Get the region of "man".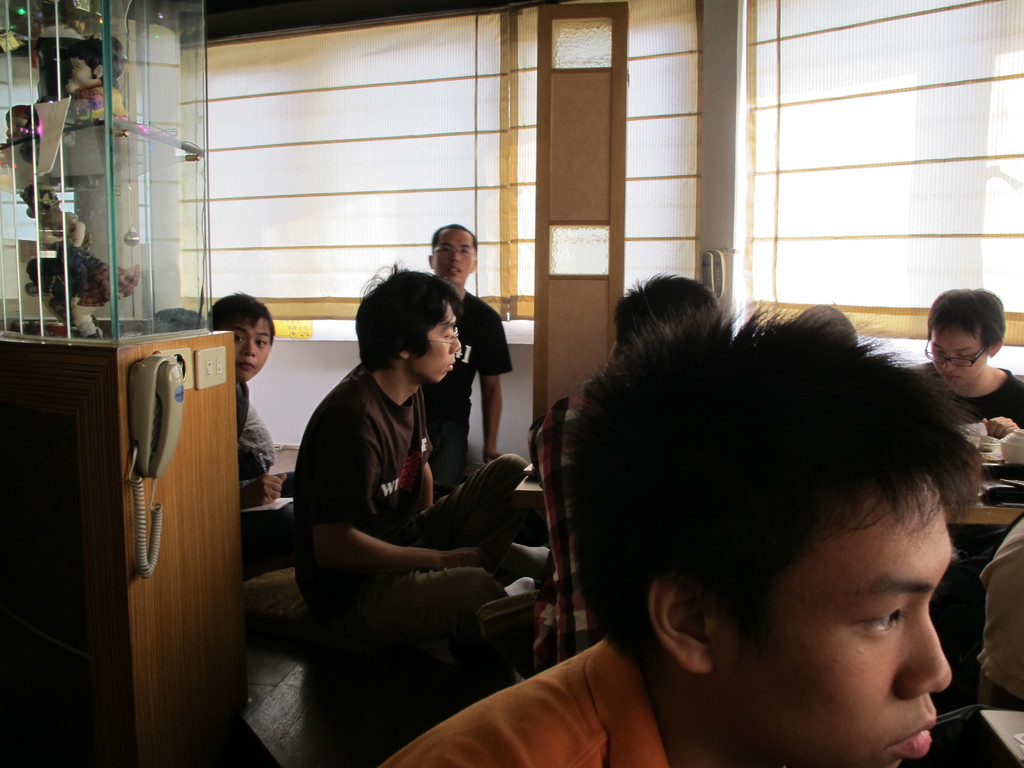
(290, 266, 547, 627).
